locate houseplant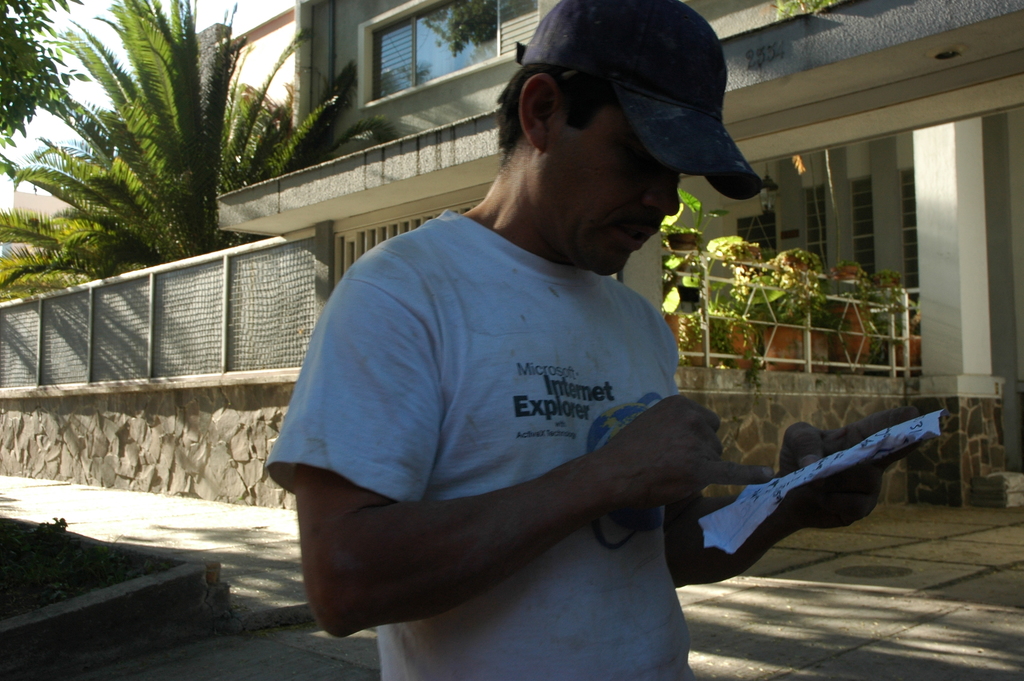
pyautogui.locateOnScreen(707, 234, 764, 366)
